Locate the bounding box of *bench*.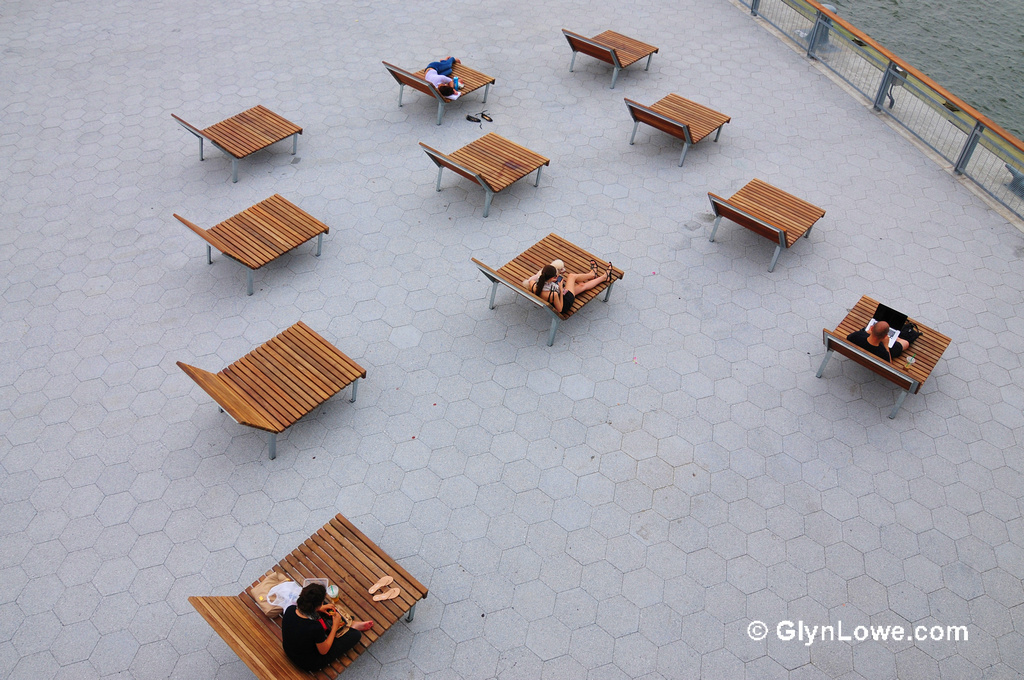
Bounding box: rect(385, 59, 494, 122).
